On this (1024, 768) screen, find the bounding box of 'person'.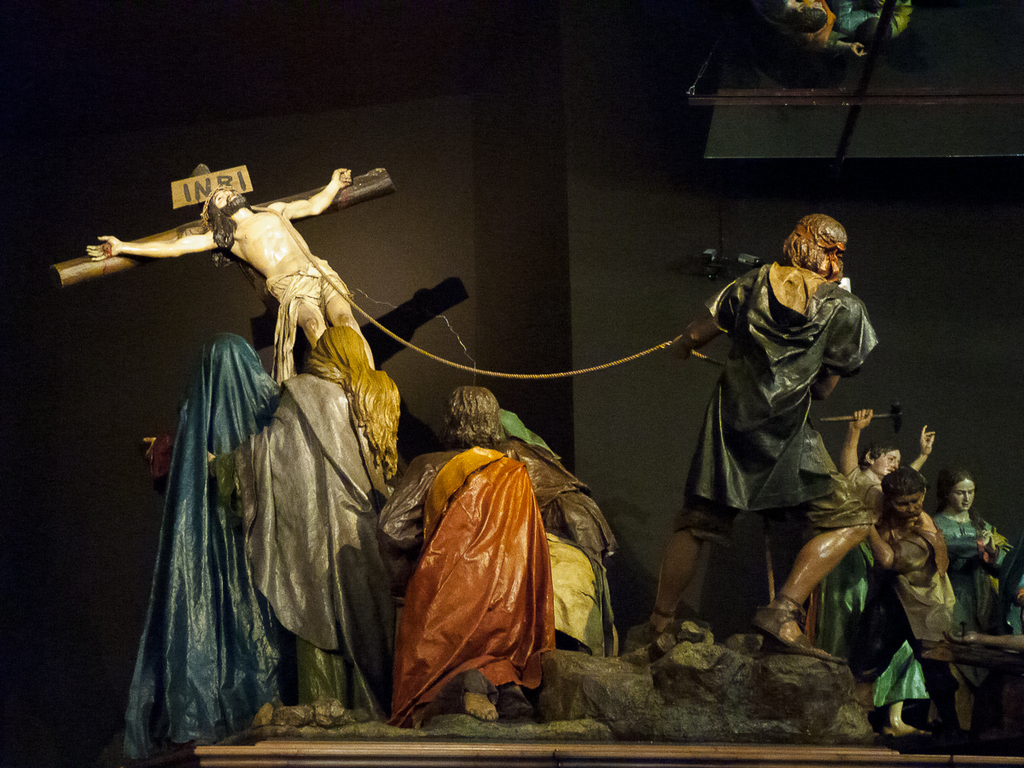
Bounding box: Rect(194, 323, 399, 710).
